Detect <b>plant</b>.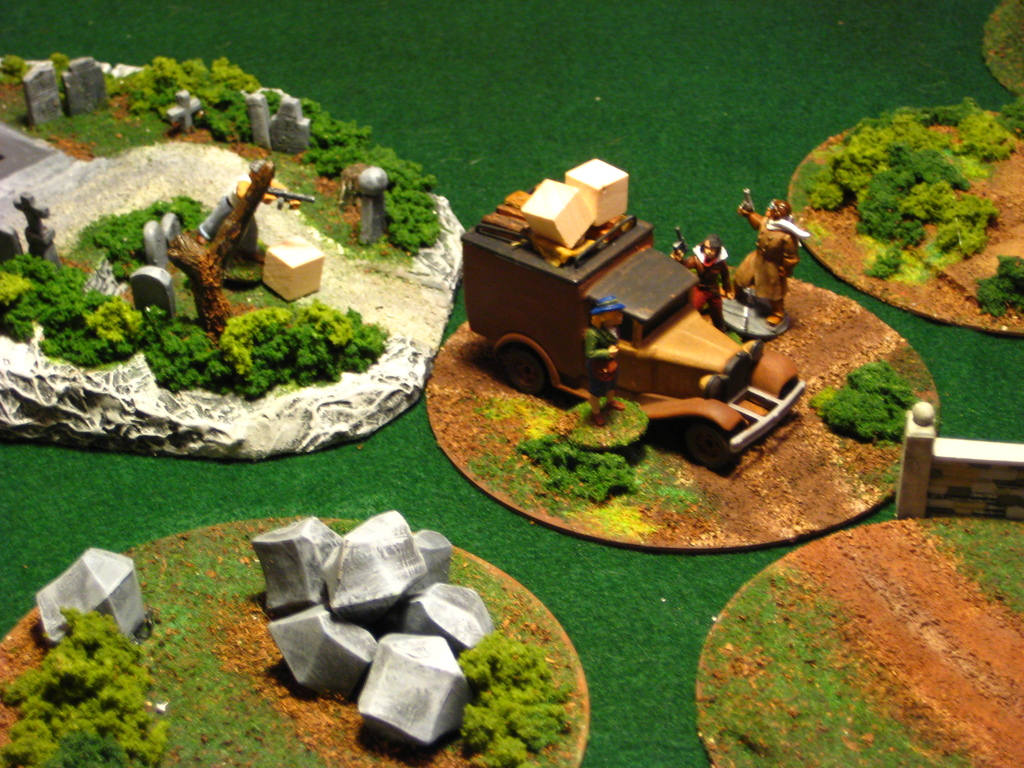
Detected at region(969, 252, 1023, 324).
